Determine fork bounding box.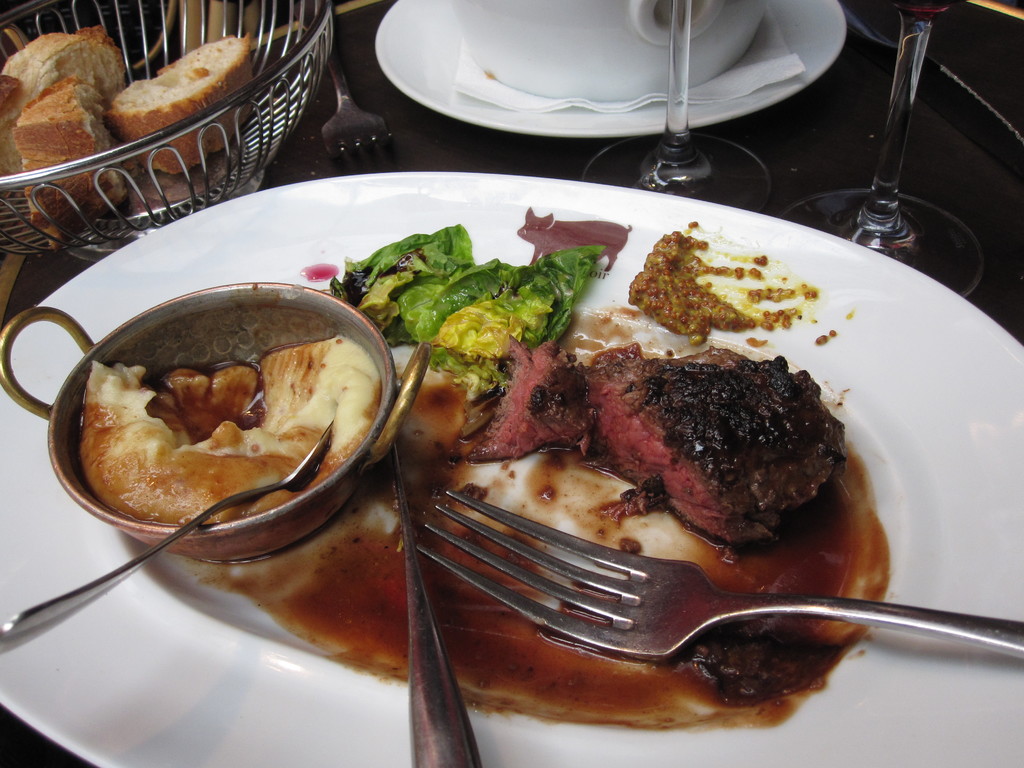
Determined: pyautogui.locateOnScreen(410, 481, 1023, 660).
